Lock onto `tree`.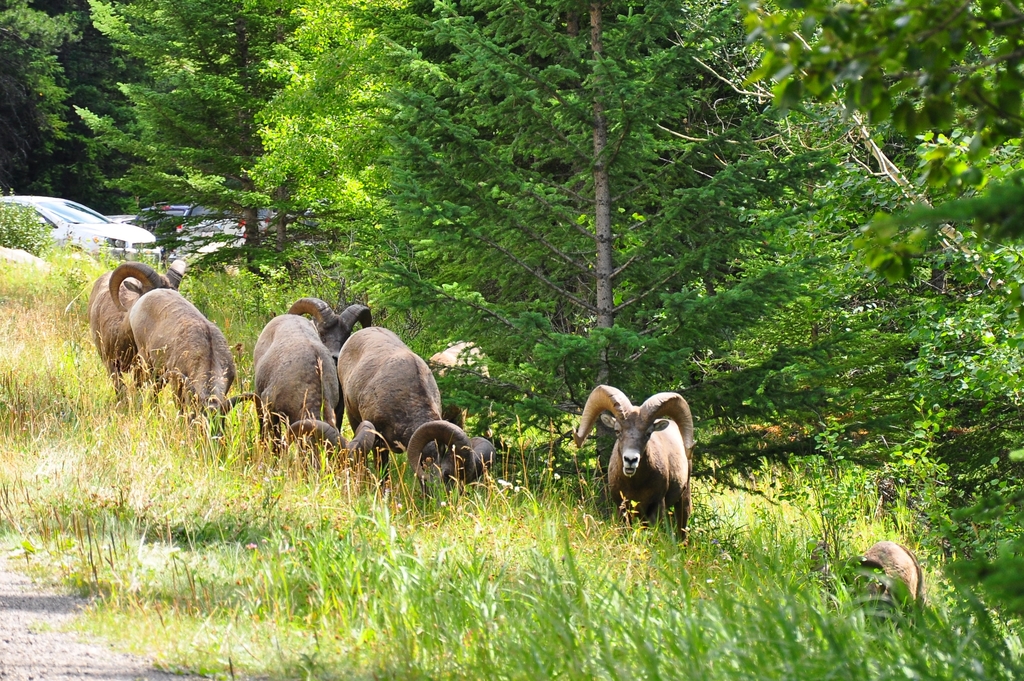
Locked: detection(0, 0, 65, 235).
